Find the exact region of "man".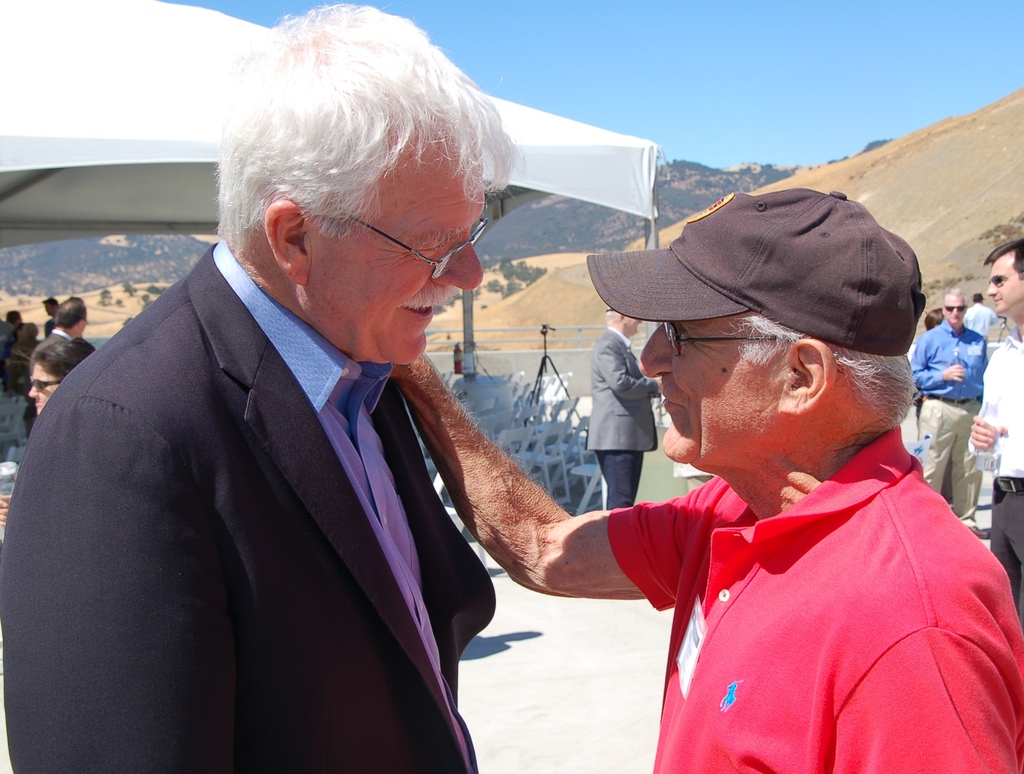
Exact region: 0:0:508:773.
